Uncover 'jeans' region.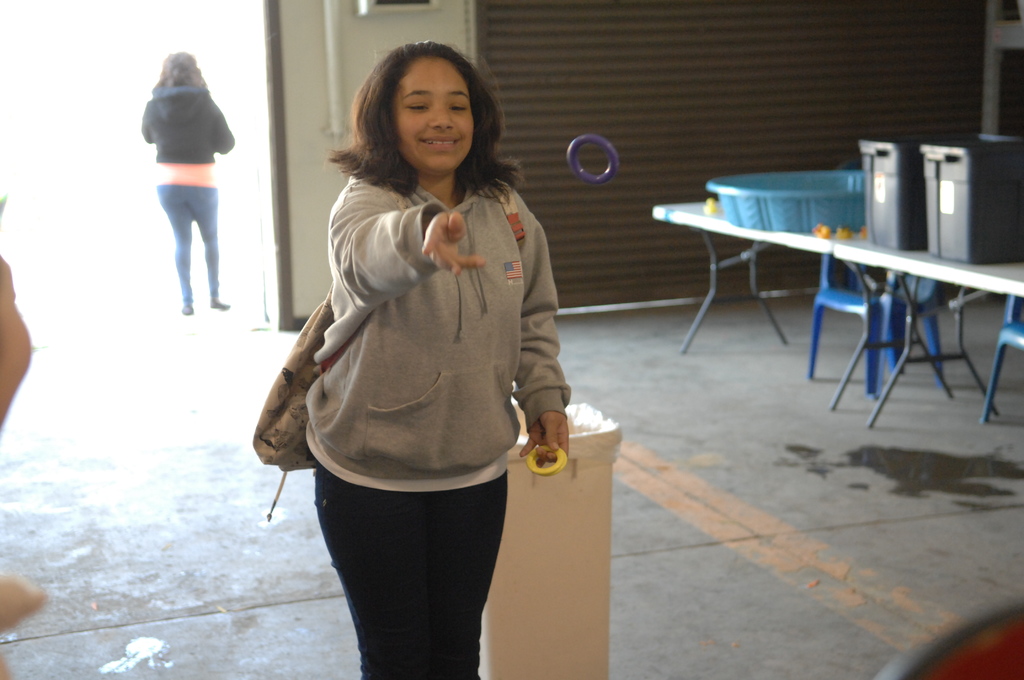
Uncovered: box(314, 464, 509, 679).
